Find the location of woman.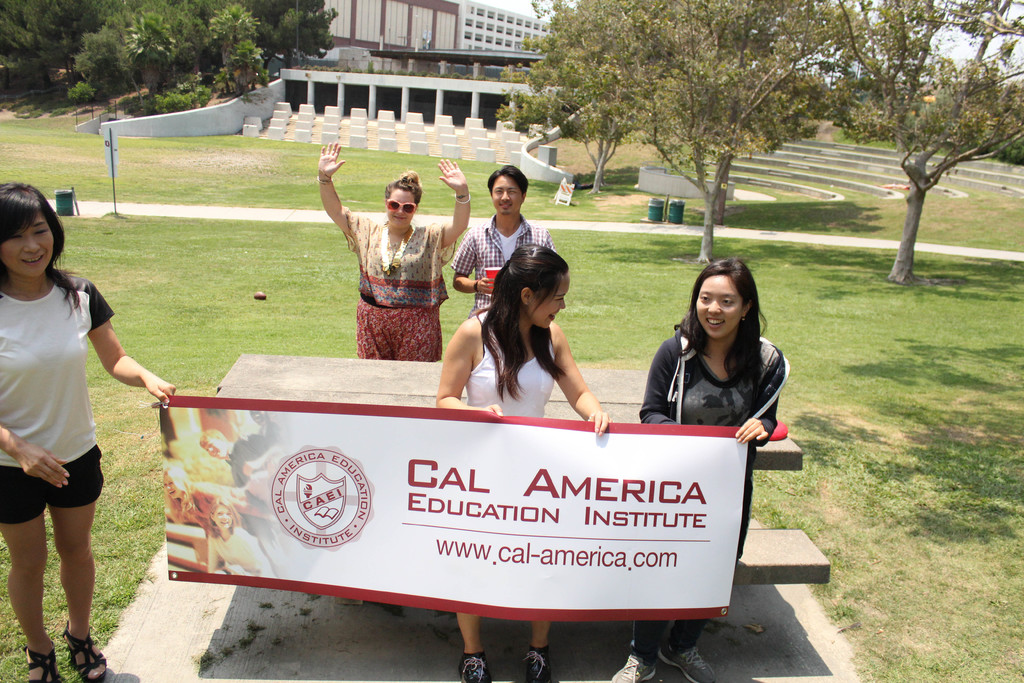
Location: (left=605, top=258, right=791, bottom=682).
